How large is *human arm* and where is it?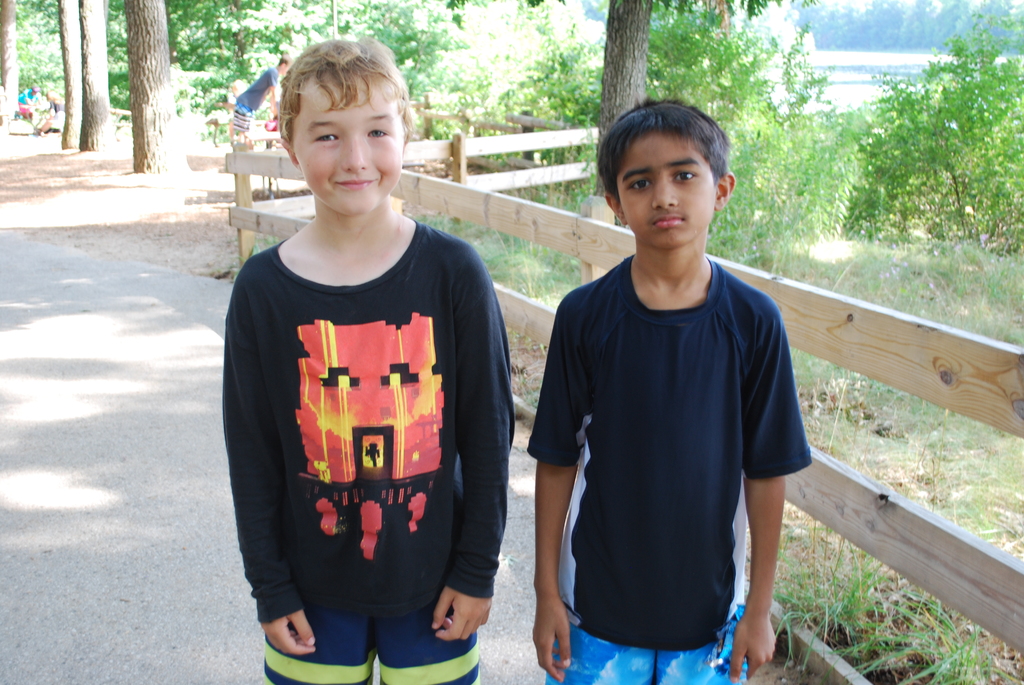
Bounding box: 722:337:800:663.
